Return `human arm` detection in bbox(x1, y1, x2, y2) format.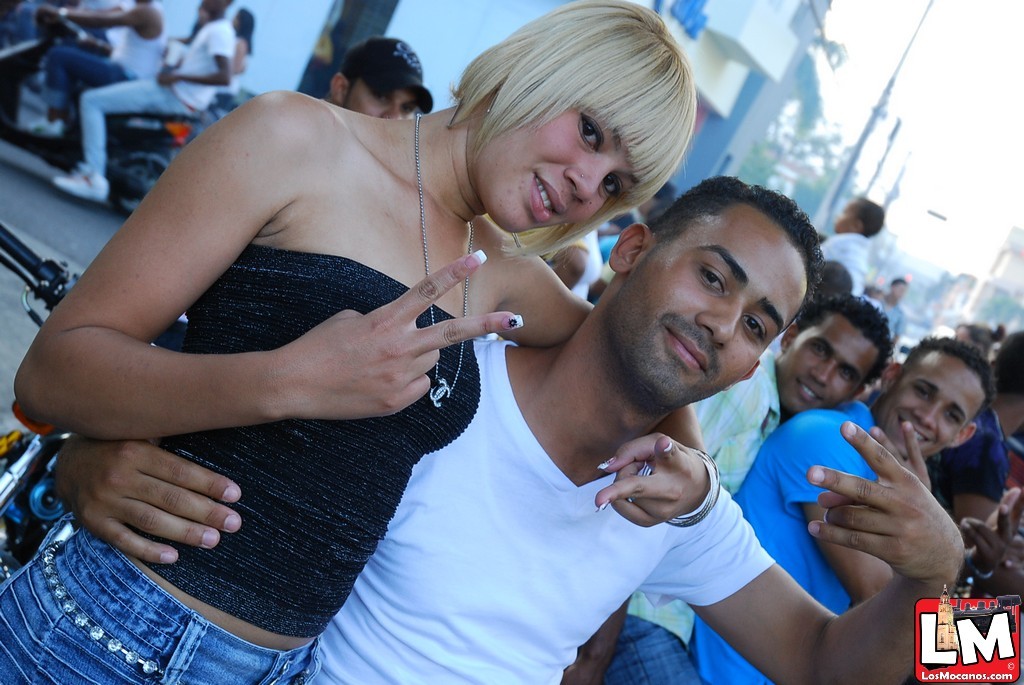
bbox(493, 233, 733, 538).
